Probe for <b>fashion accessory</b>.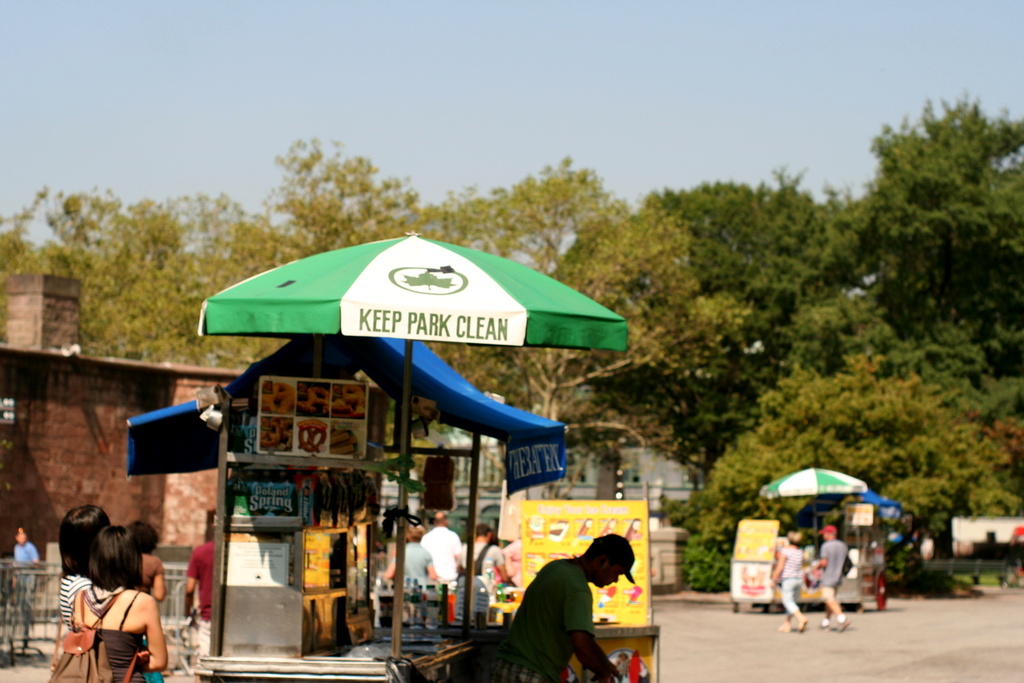
Probe result: bbox=[816, 625, 829, 629].
